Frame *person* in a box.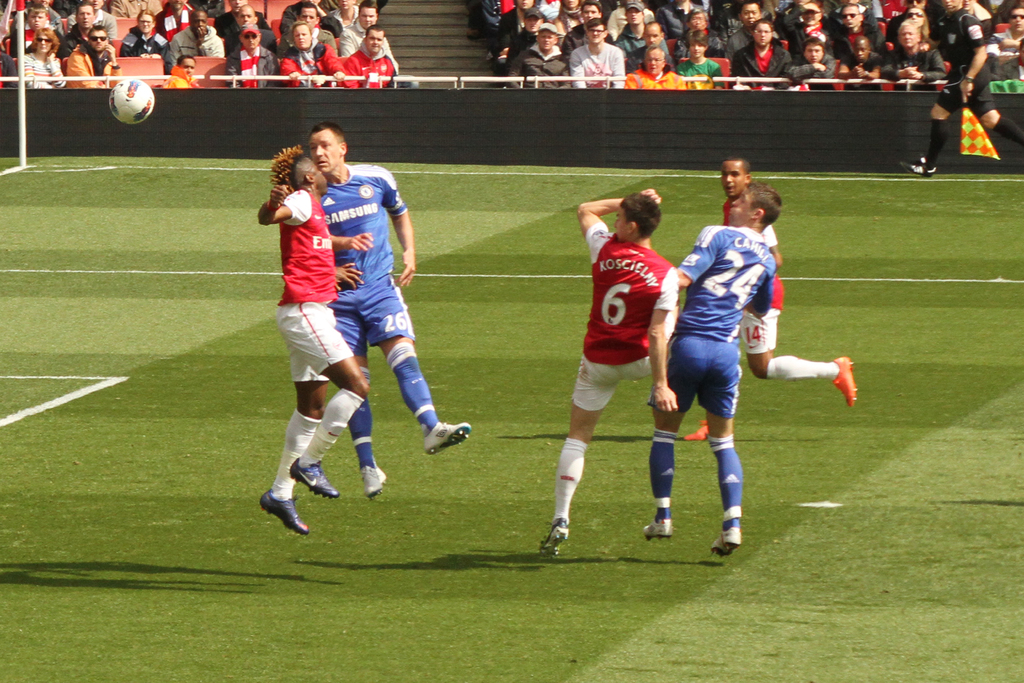
(left=557, top=180, right=685, bottom=541).
